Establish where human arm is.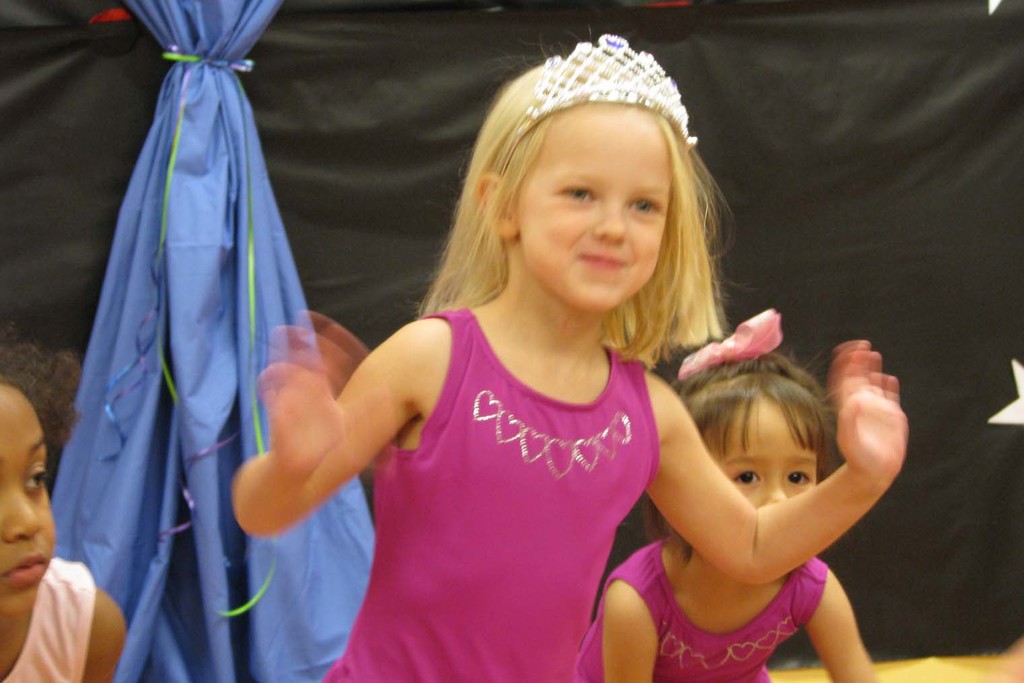
Established at 234/336/380/554.
